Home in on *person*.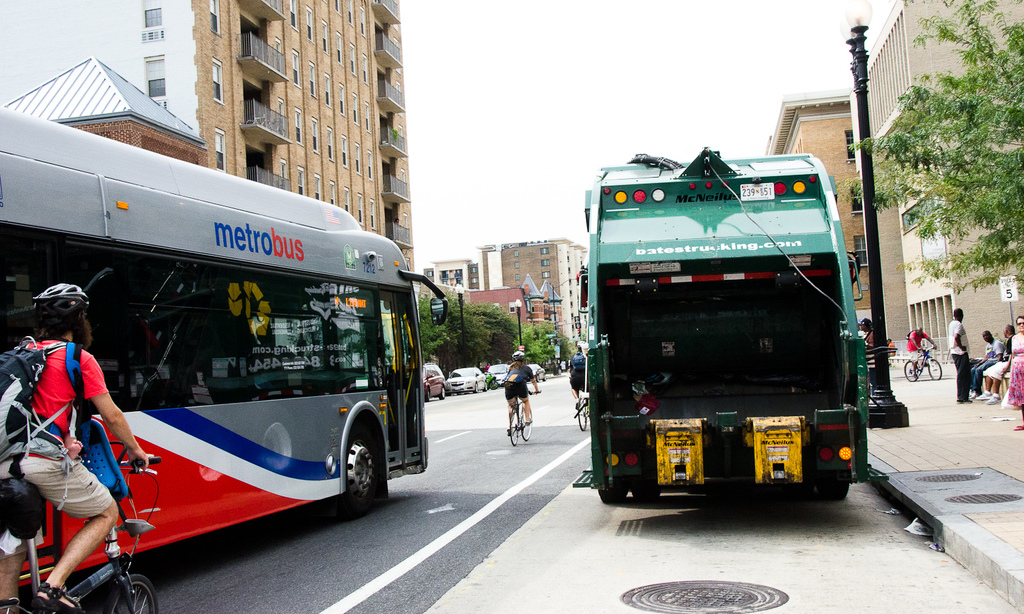
Homed in at rect(21, 260, 132, 606).
